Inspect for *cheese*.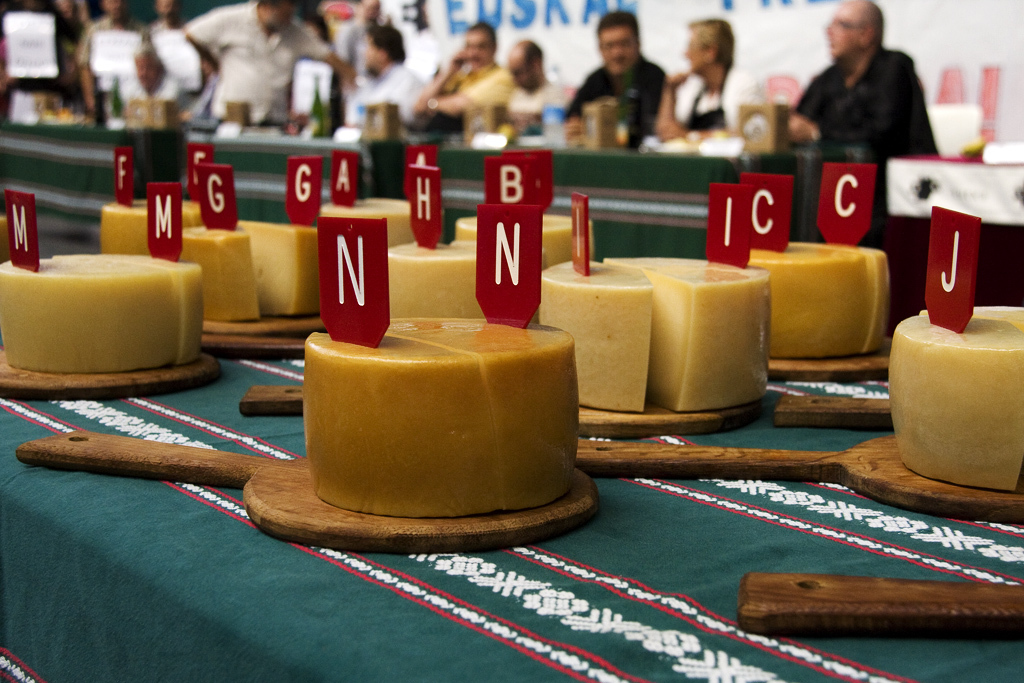
Inspection: x1=541 y1=256 x2=771 y2=415.
